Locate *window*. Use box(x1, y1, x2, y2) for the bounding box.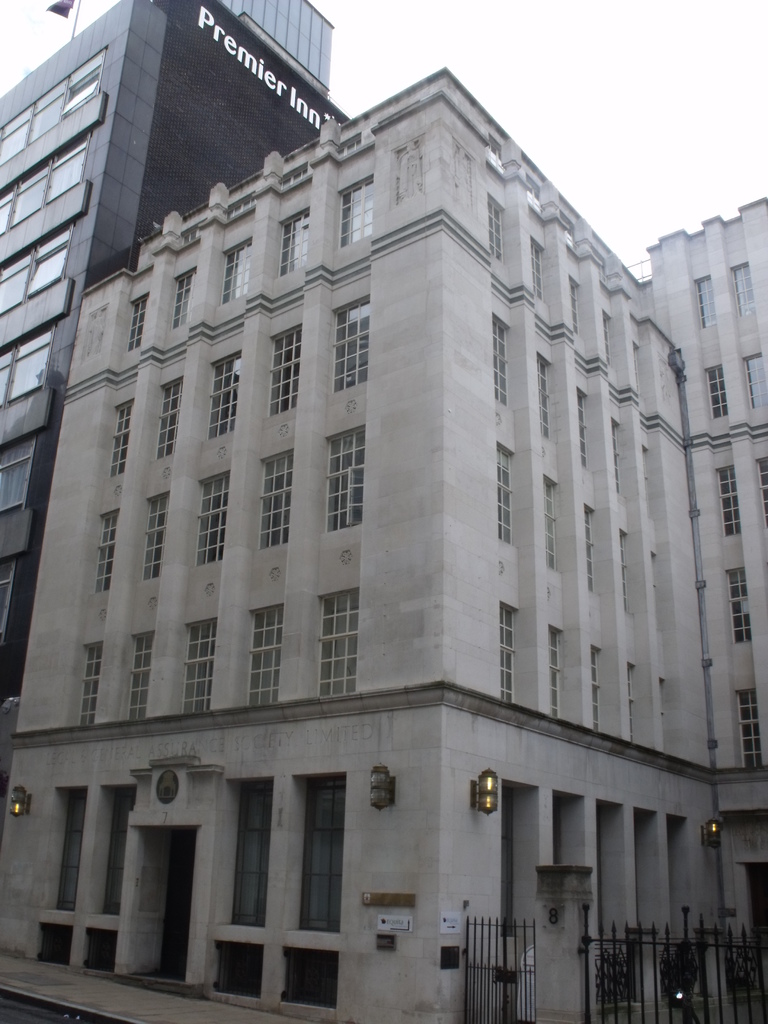
box(503, 603, 517, 699).
